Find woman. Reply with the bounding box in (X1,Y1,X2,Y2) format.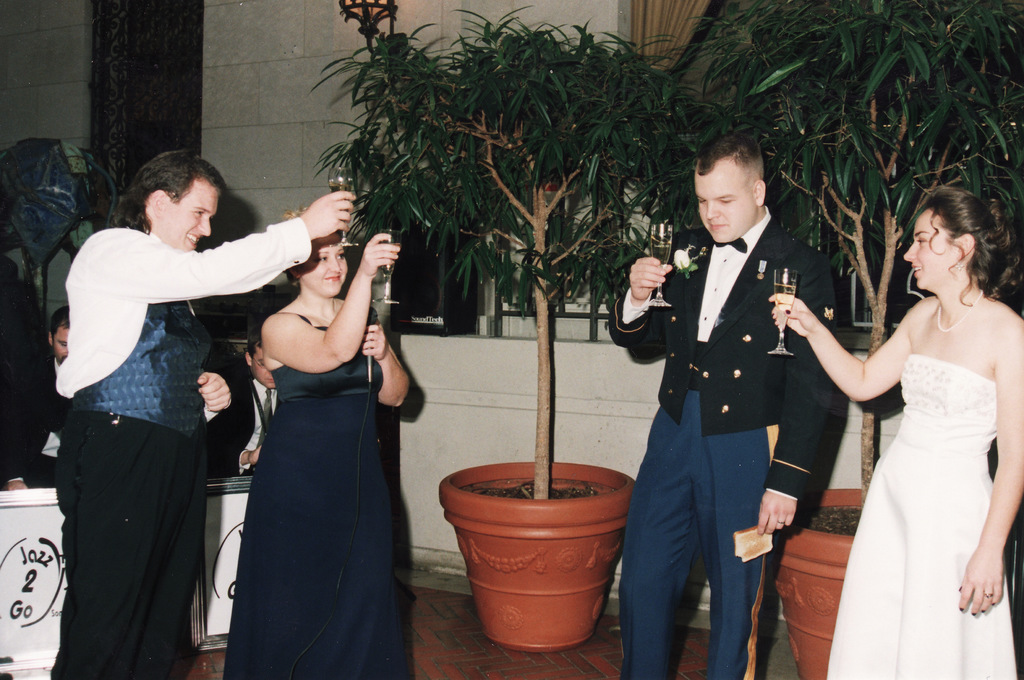
(220,197,415,679).
